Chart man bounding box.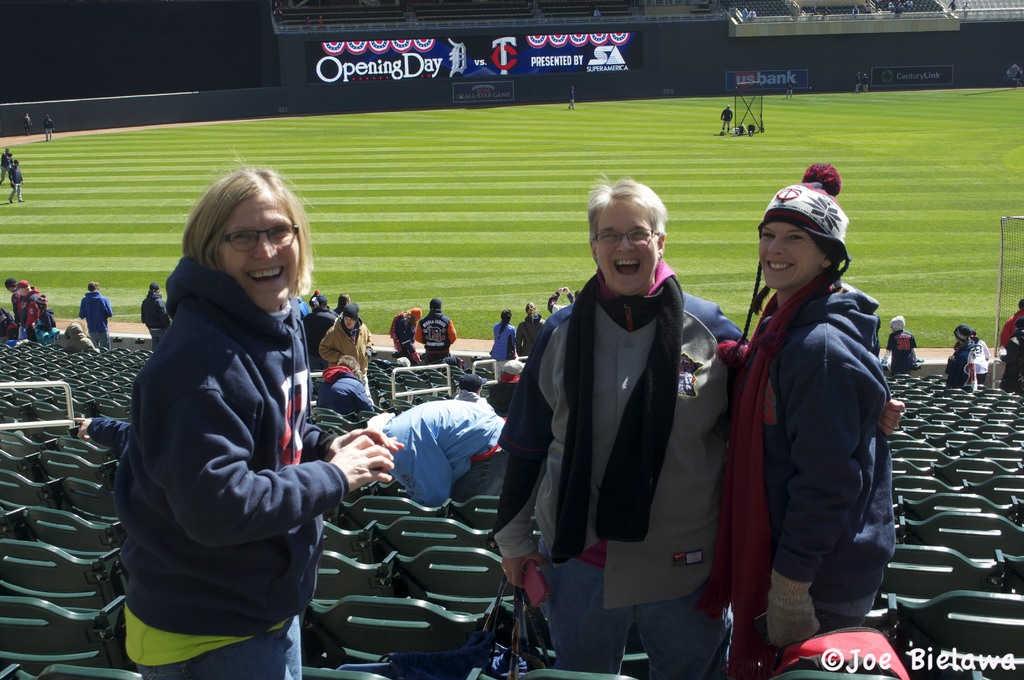
Charted: Rect(895, 0, 902, 10).
